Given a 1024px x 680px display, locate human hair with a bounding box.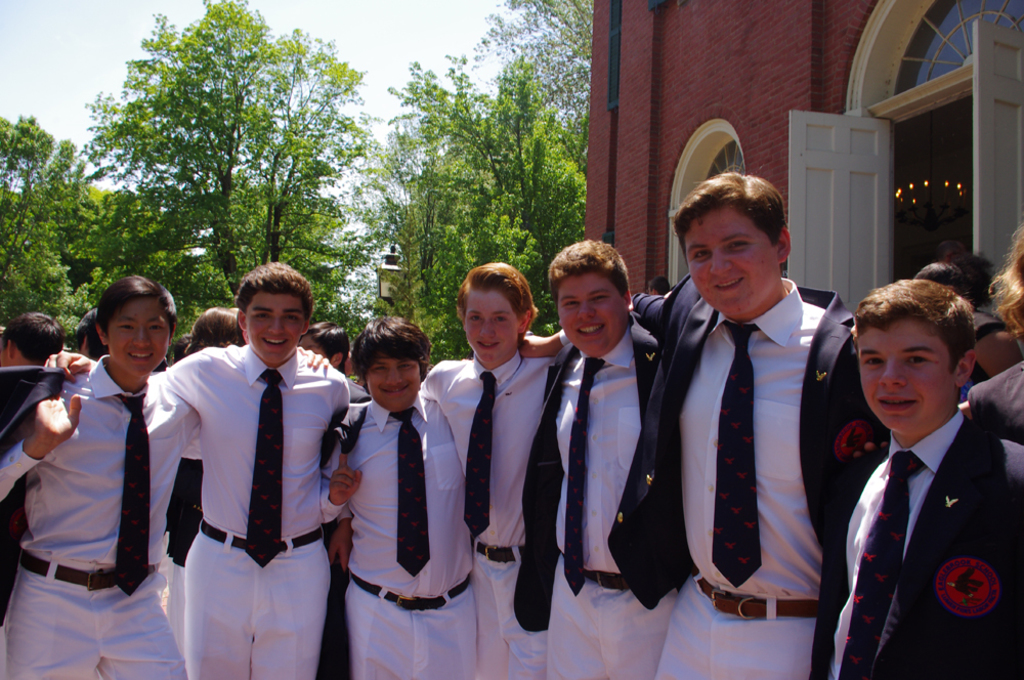
Located: bbox(296, 321, 349, 370).
